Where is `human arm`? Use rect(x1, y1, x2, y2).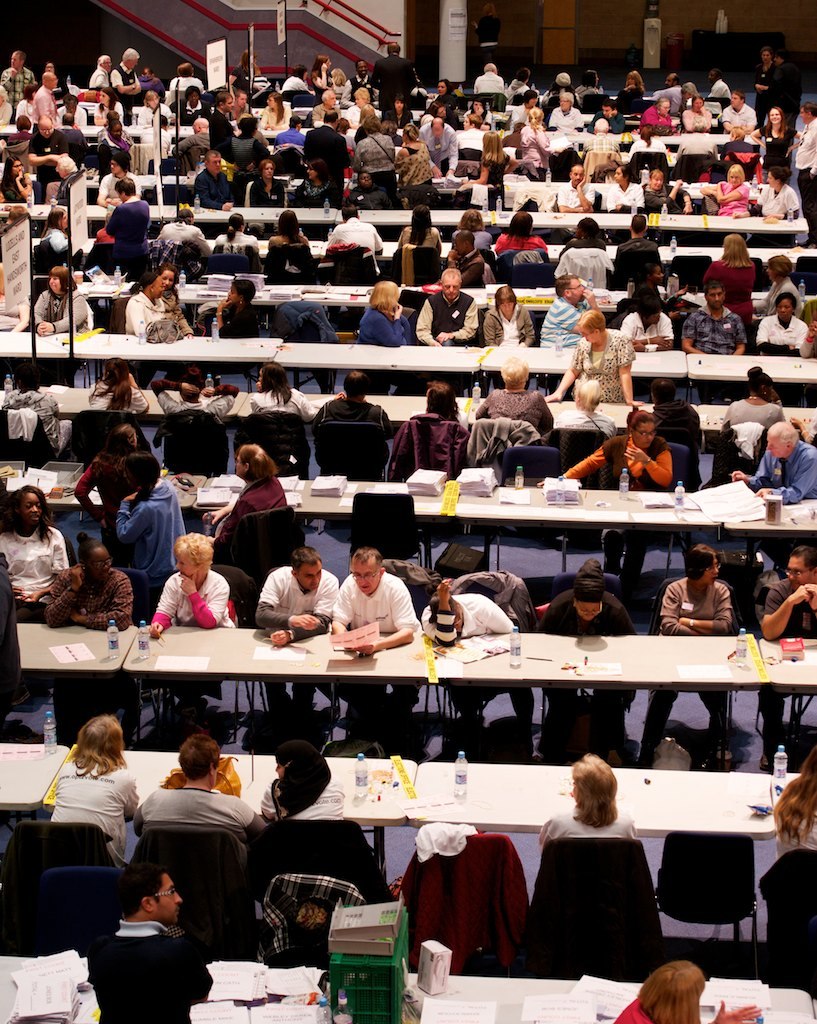
rect(624, 442, 676, 495).
